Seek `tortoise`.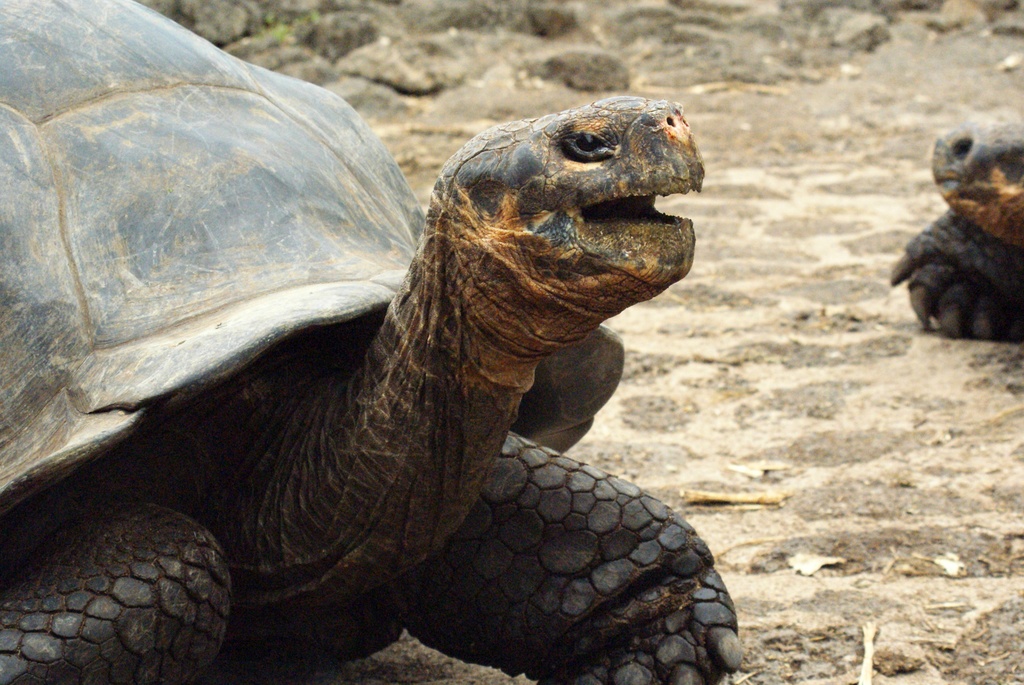
889, 118, 1023, 343.
